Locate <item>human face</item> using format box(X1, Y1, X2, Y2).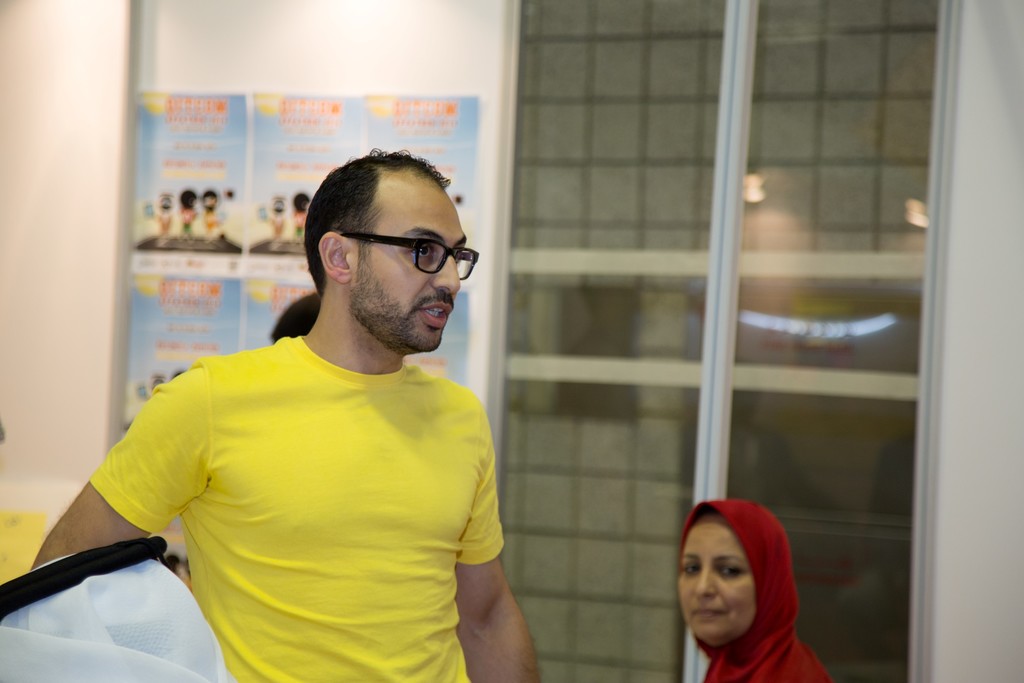
box(678, 515, 756, 639).
